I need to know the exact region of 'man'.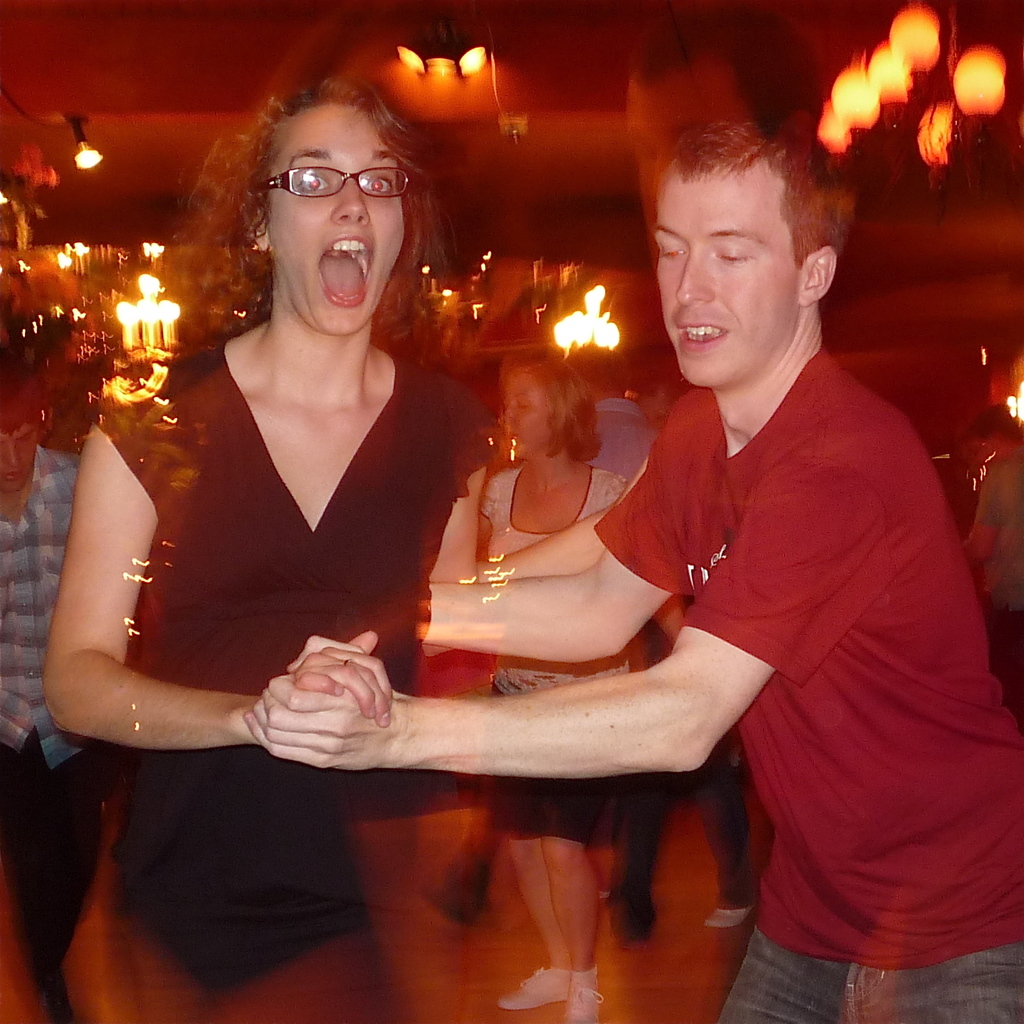
Region: locate(0, 370, 124, 1023).
